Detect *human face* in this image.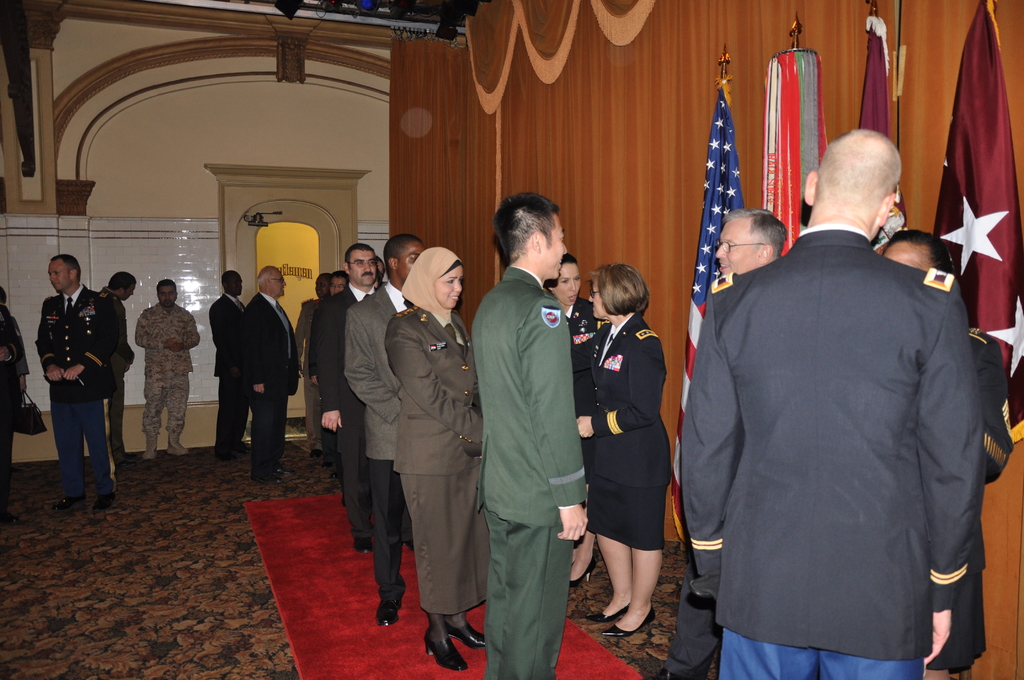
Detection: (x1=228, y1=273, x2=246, y2=296).
